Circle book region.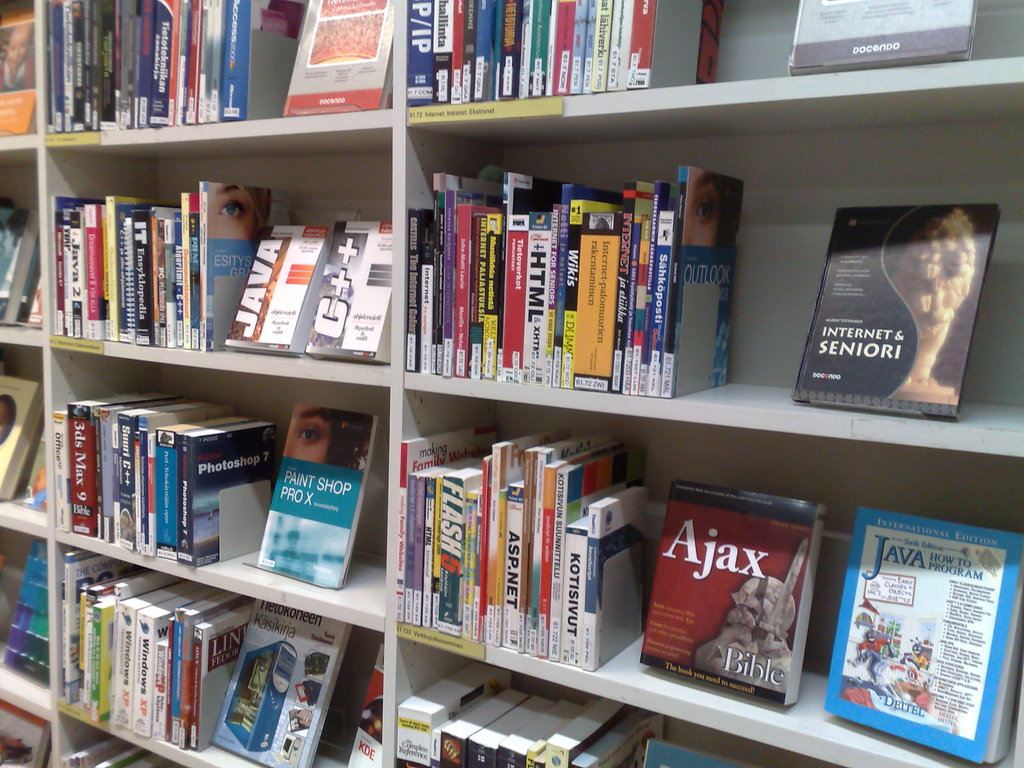
Region: bbox=[247, 399, 378, 592].
